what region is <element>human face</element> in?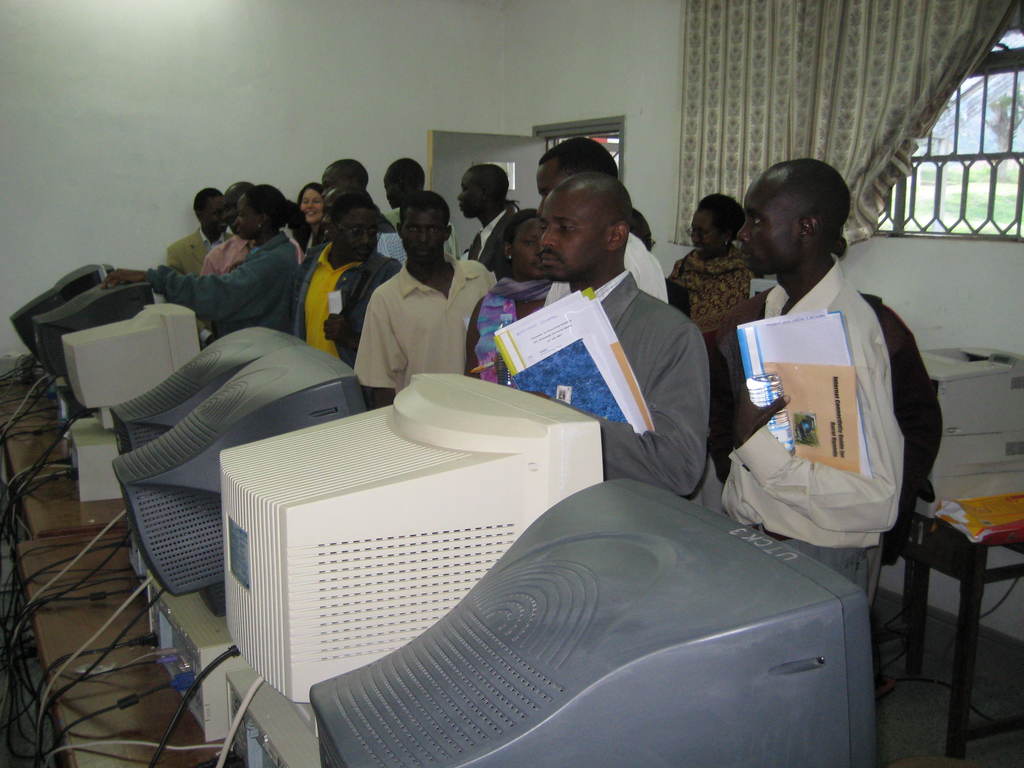
pyautogui.locateOnScreen(456, 172, 483, 220).
